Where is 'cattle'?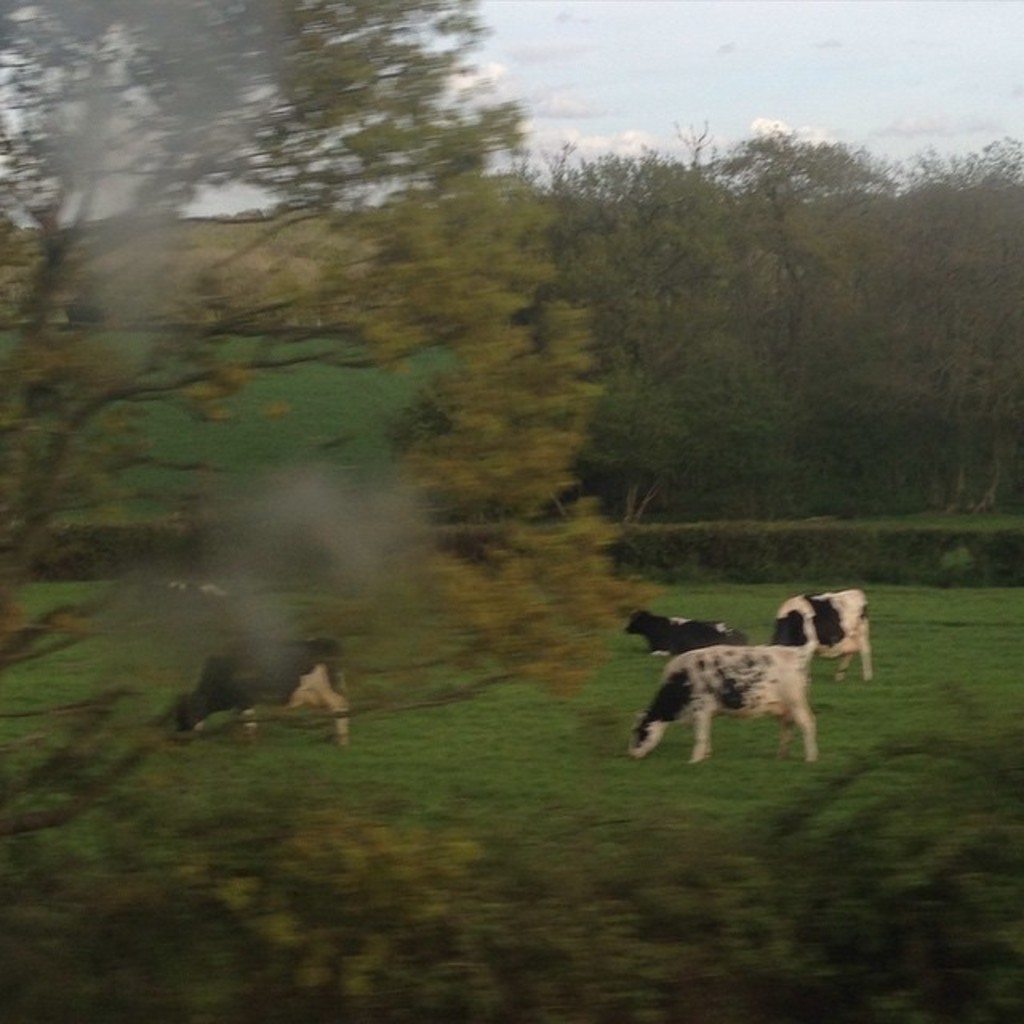
pyautogui.locateOnScreen(165, 642, 349, 749).
